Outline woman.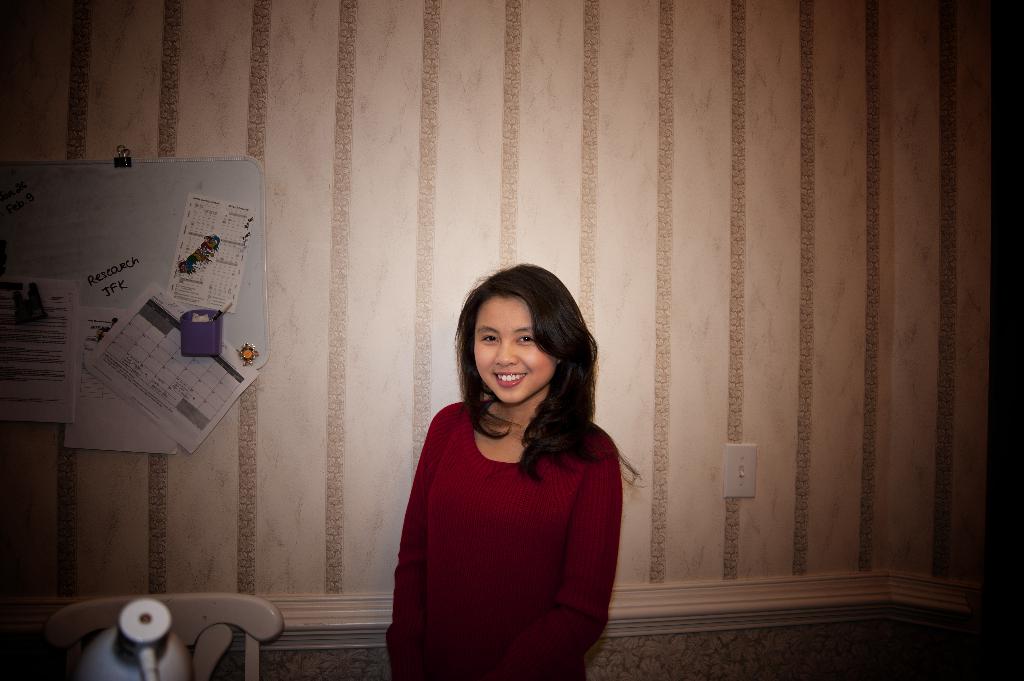
Outline: Rect(376, 270, 641, 680).
